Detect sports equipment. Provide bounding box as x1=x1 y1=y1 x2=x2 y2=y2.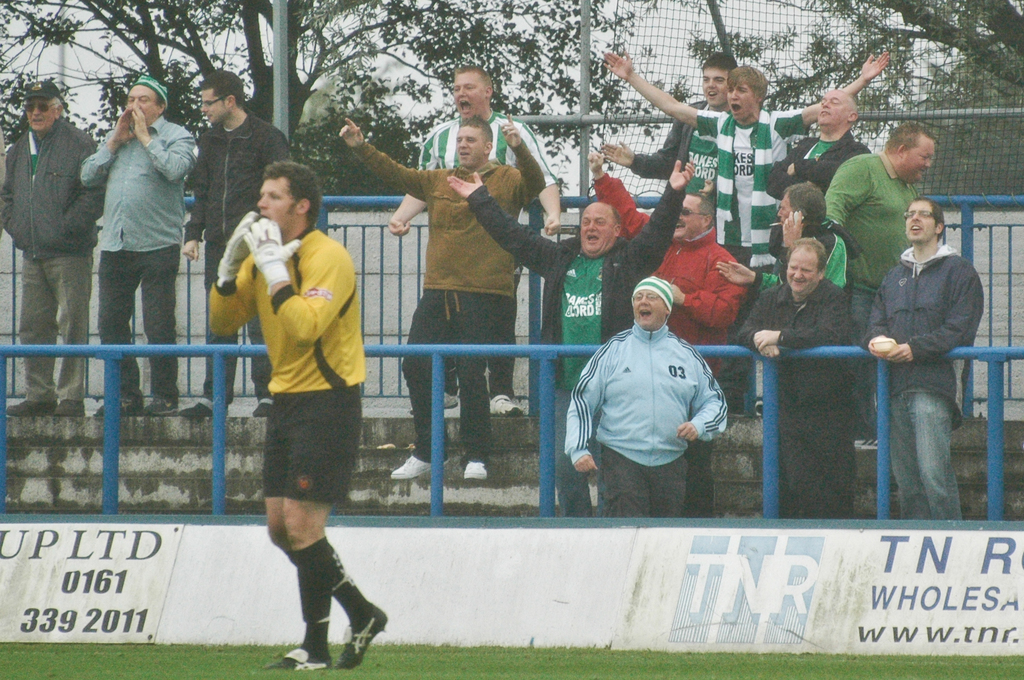
x1=216 y1=206 x2=257 y2=287.
